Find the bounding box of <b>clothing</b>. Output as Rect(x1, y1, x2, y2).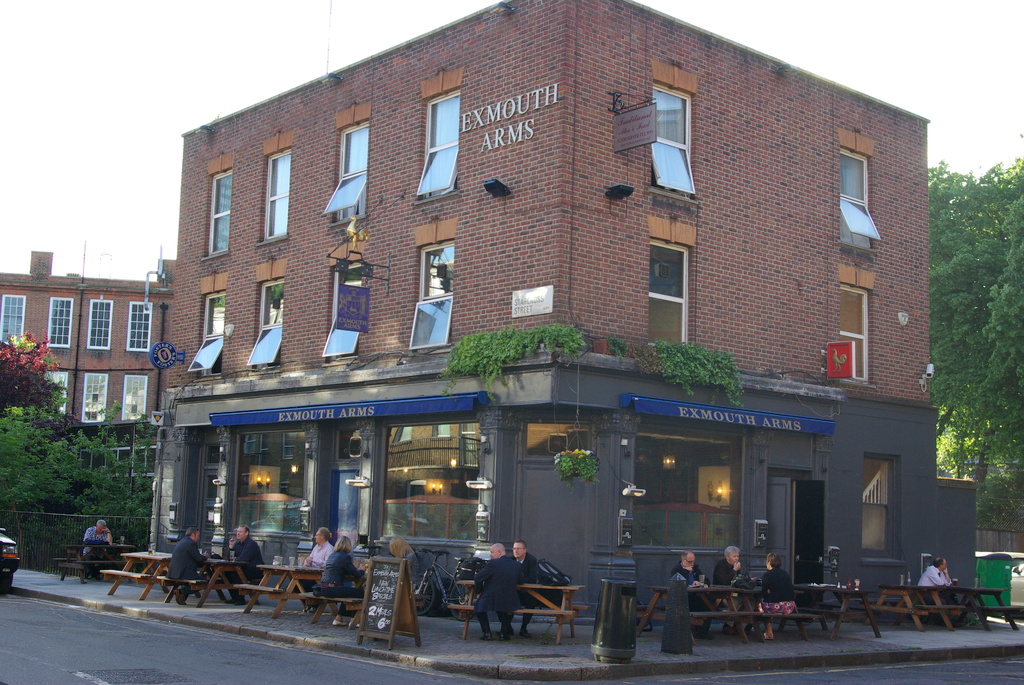
Rect(758, 568, 799, 624).
